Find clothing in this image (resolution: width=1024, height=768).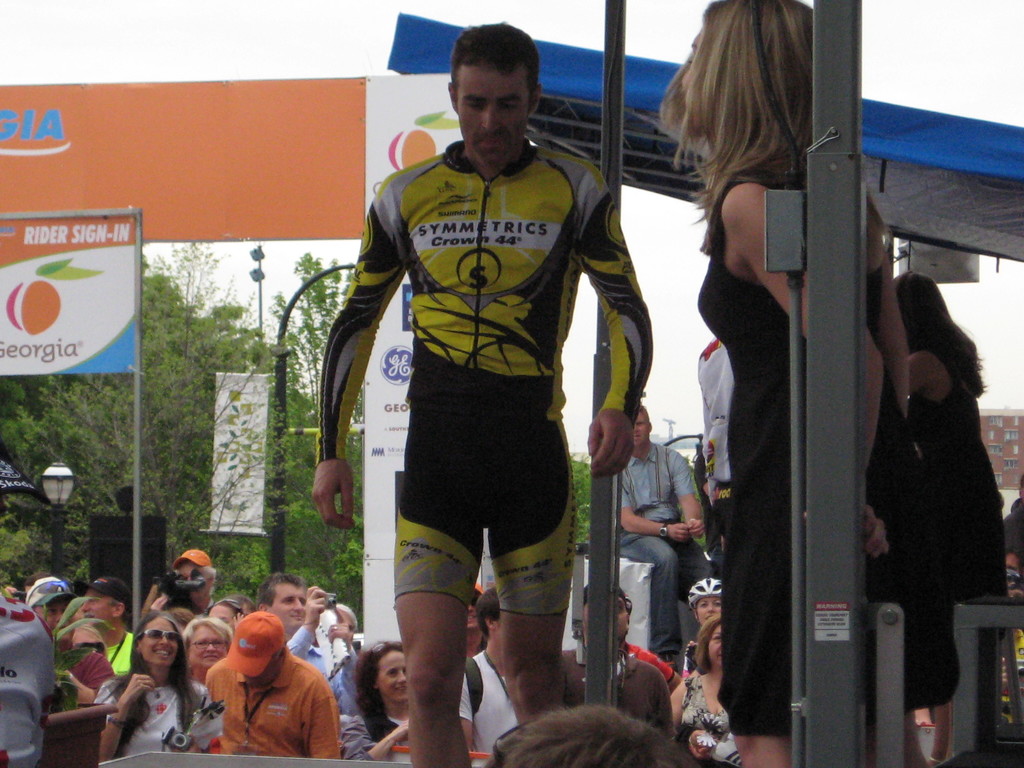
41,642,100,764.
